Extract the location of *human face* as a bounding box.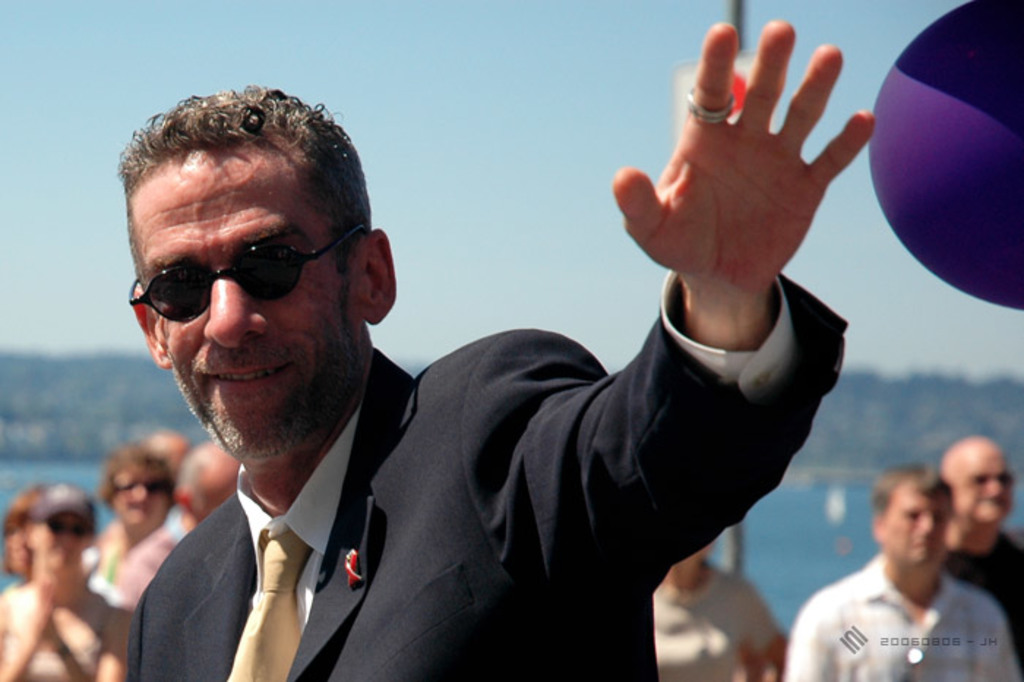
locate(881, 499, 944, 569).
